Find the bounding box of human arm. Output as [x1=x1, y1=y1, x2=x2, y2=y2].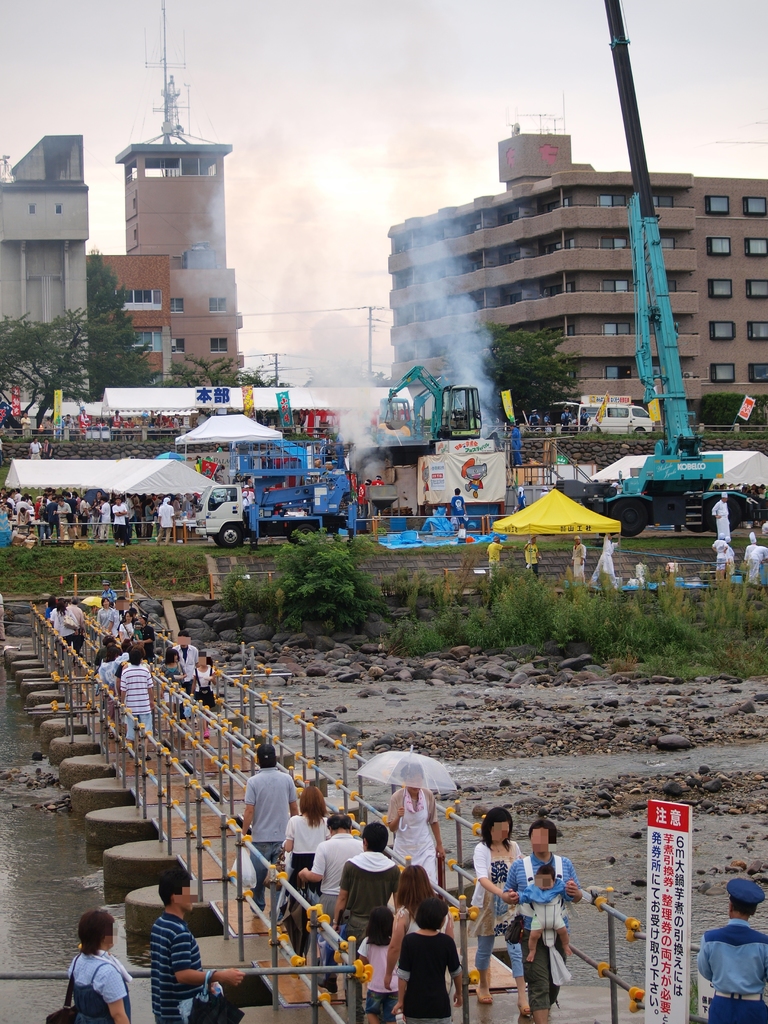
[x1=428, y1=788, x2=448, y2=860].
